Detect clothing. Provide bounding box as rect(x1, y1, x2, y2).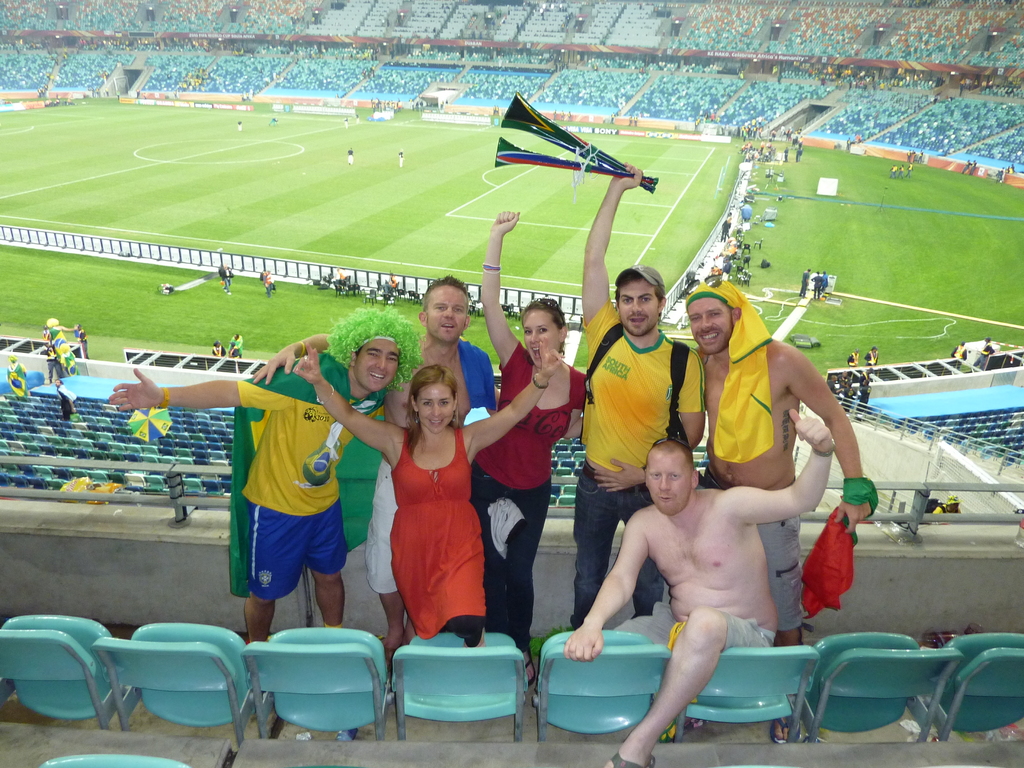
rect(843, 479, 876, 513).
